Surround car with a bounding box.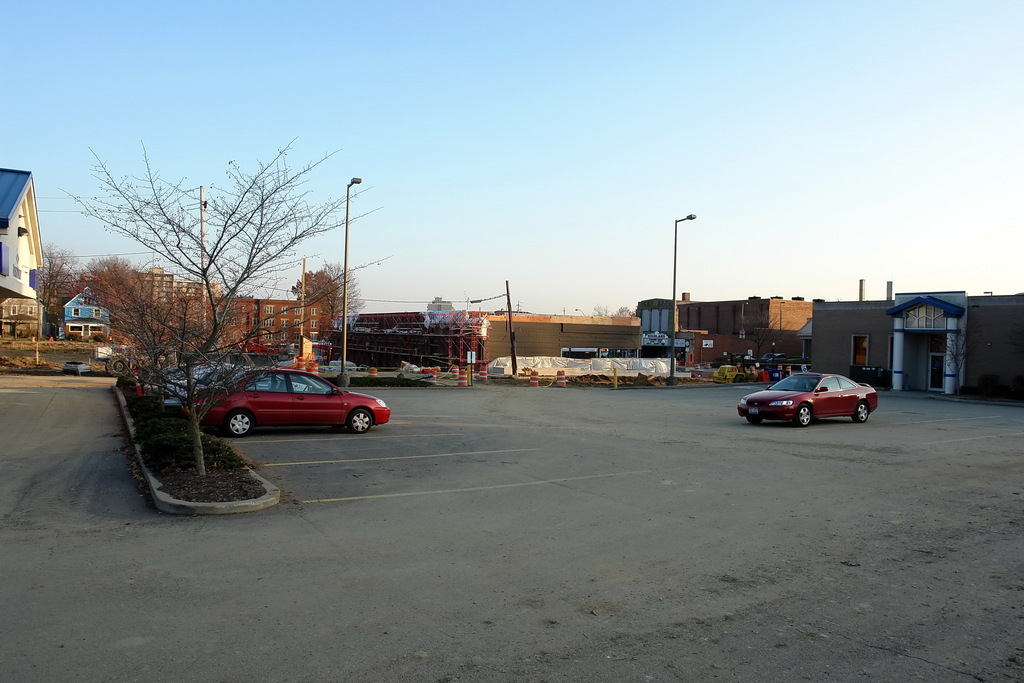
<box>200,363,387,441</box>.
